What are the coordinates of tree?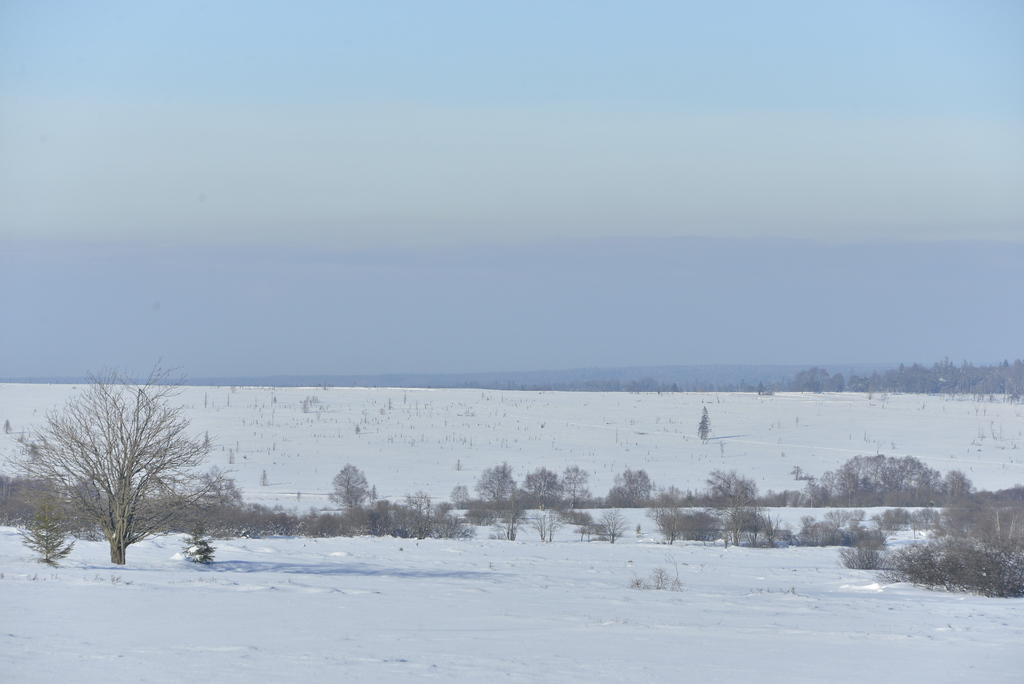
(left=371, top=482, right=478, bottom=546).
